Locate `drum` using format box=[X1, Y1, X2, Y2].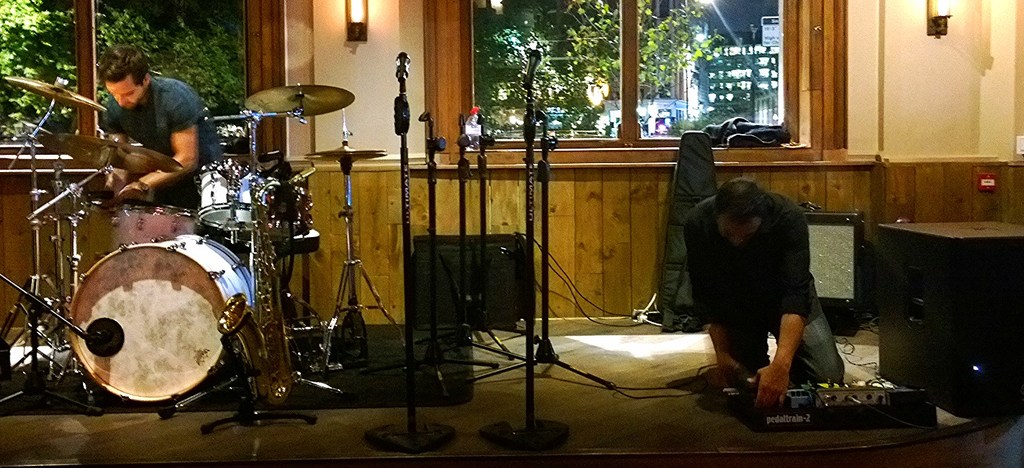
box=[196, 160, 275, 231].
